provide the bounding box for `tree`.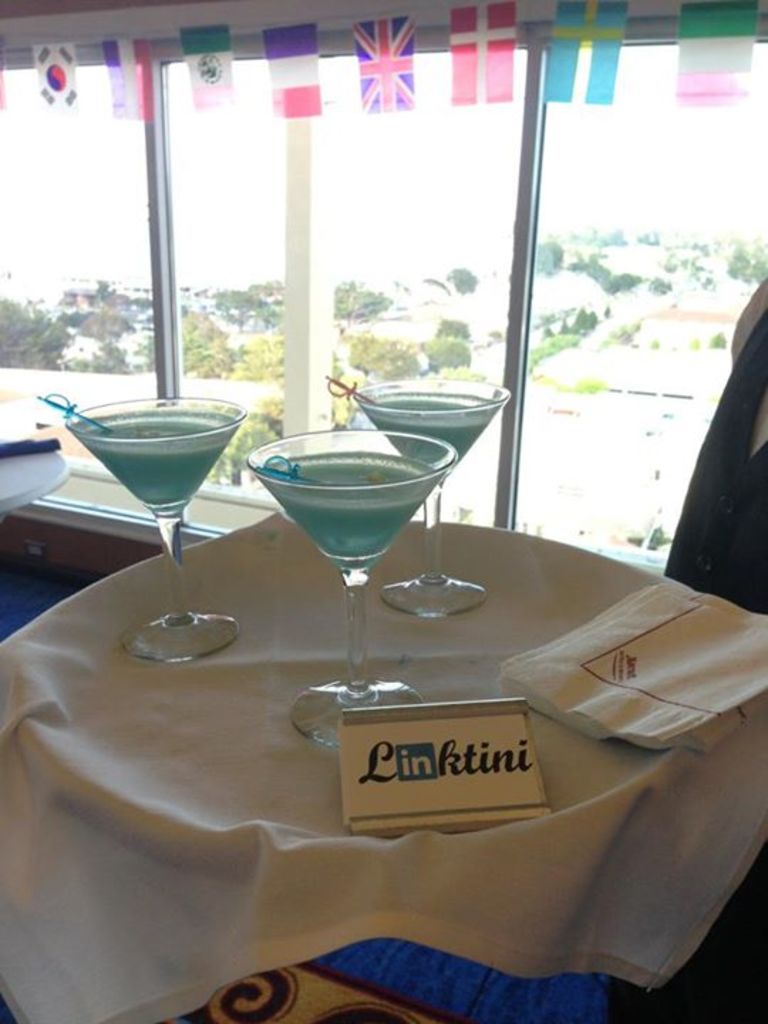
x1=242, y1=327, x2=309, y2=383.
